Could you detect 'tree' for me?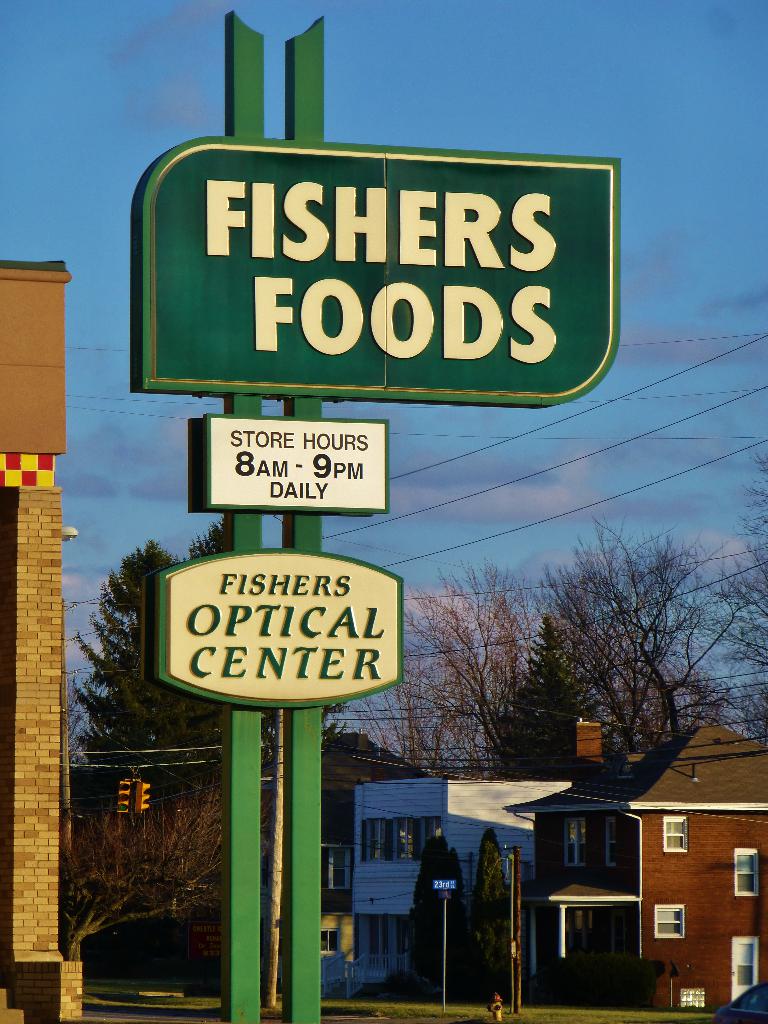
Detection result: x1=62 y1=517 x2=349 y2=986.
